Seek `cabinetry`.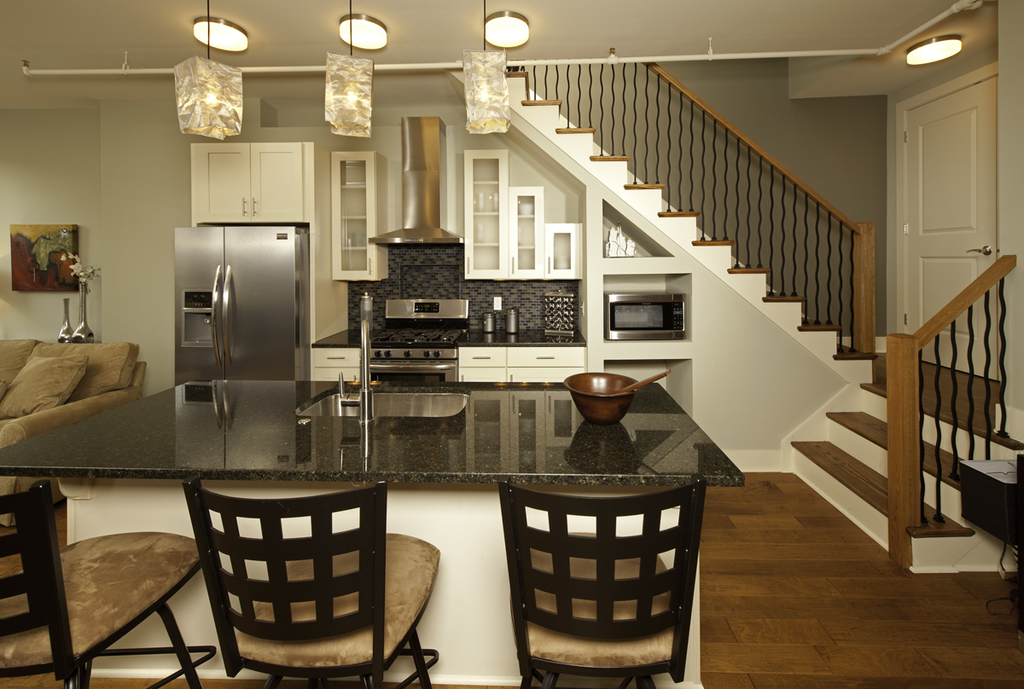
[x1=455, y1=340, x2=509, y2=387].
